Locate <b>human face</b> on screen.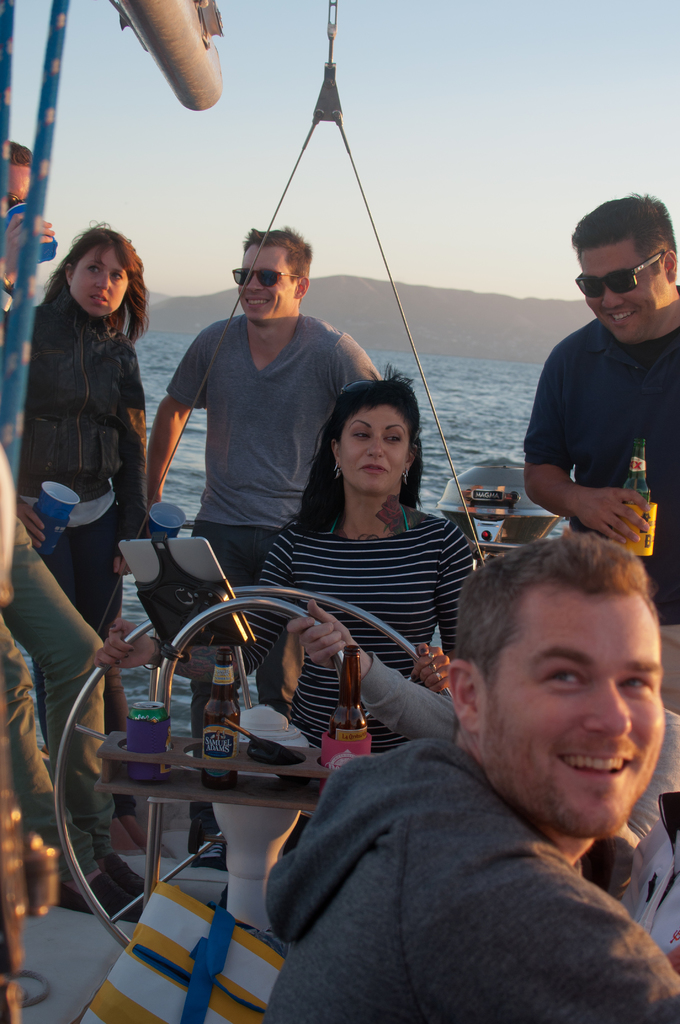
On screen at 585, 242, 660, 345.
